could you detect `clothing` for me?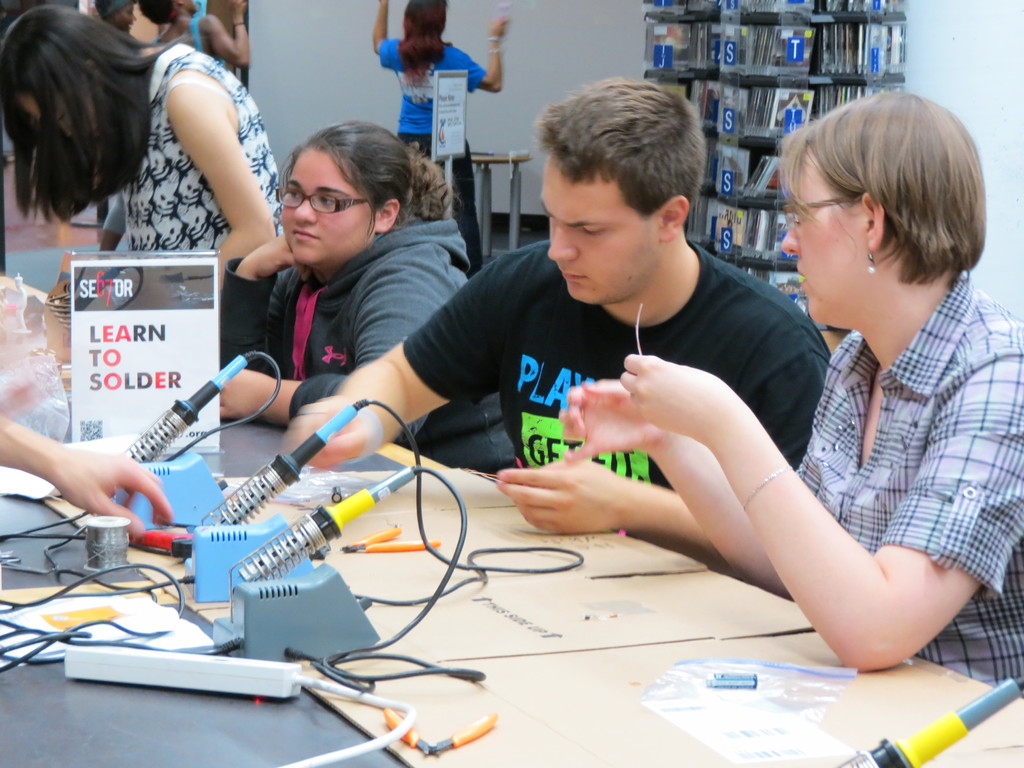
Detection result: detection(376, 33, 484, 274).
